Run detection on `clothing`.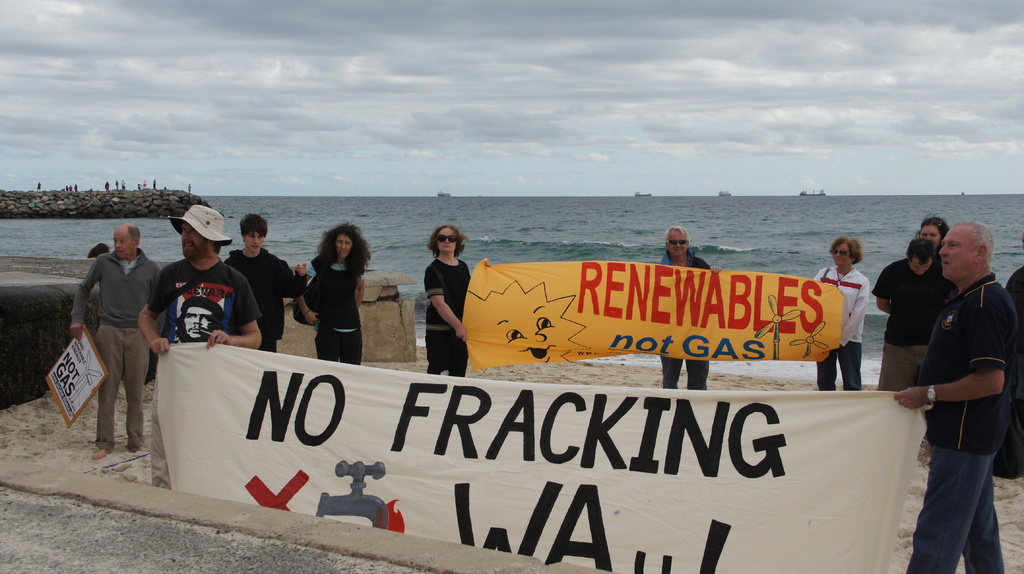
Result: 68, 246, 167, 454.
